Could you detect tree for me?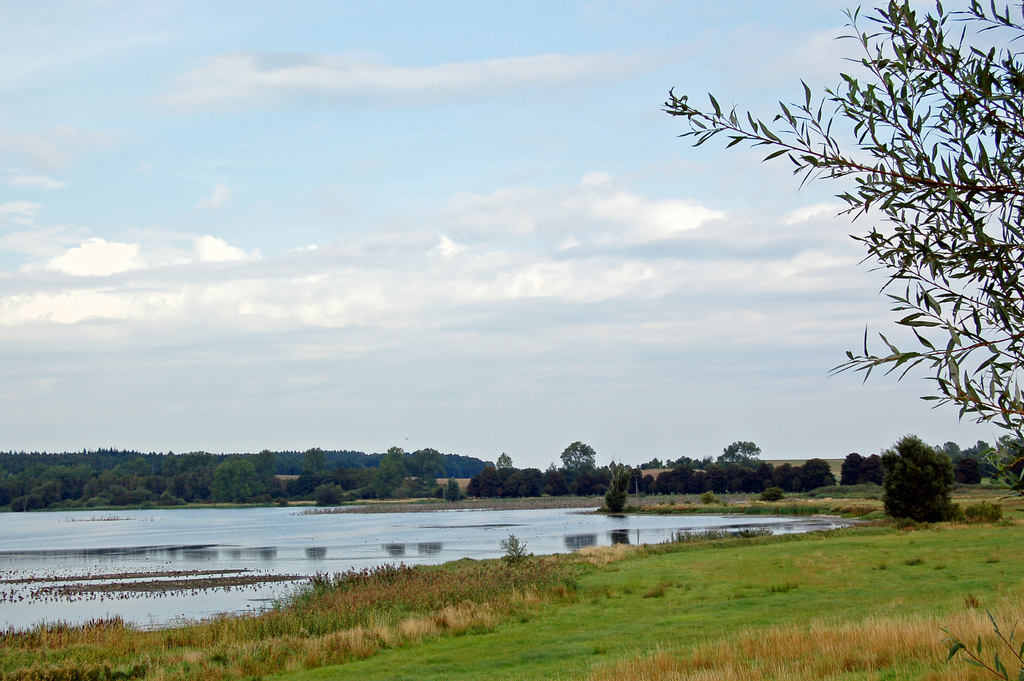
Detection result: locate(368, 450, 412, 496).
